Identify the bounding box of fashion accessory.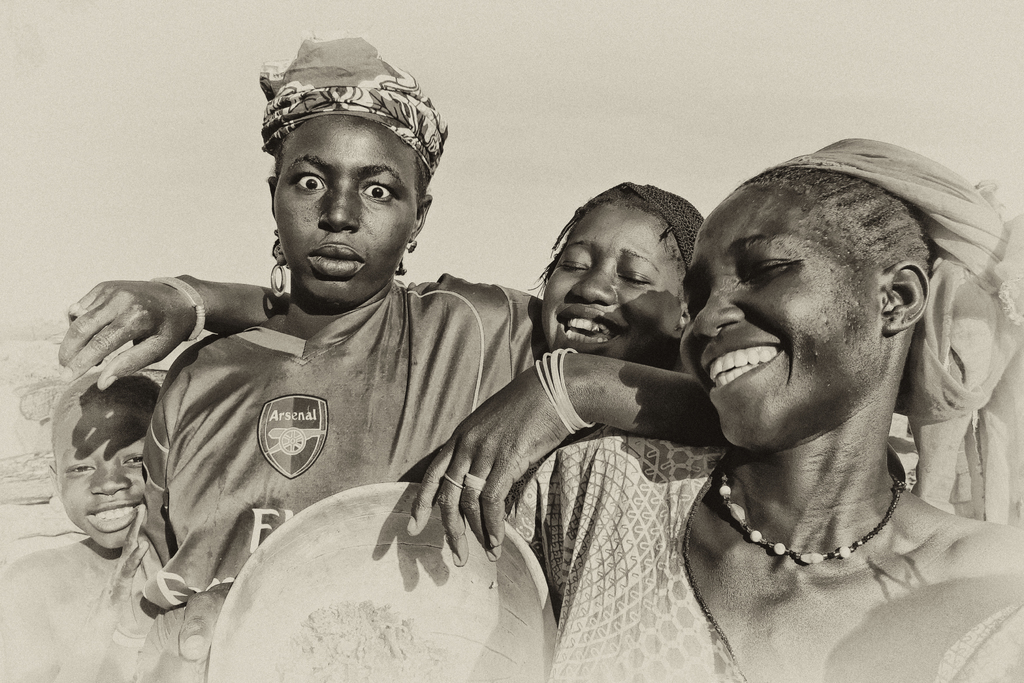
bbox(270, 248, 287, 294).
